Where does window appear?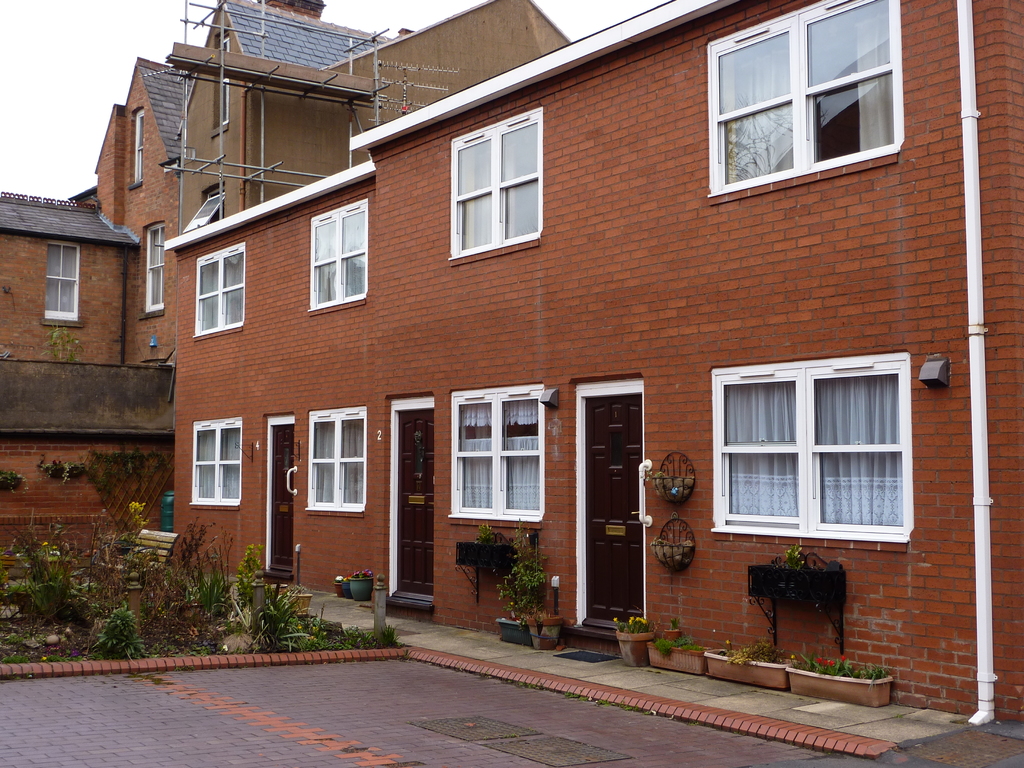
Appears at 308,408,366,518.
